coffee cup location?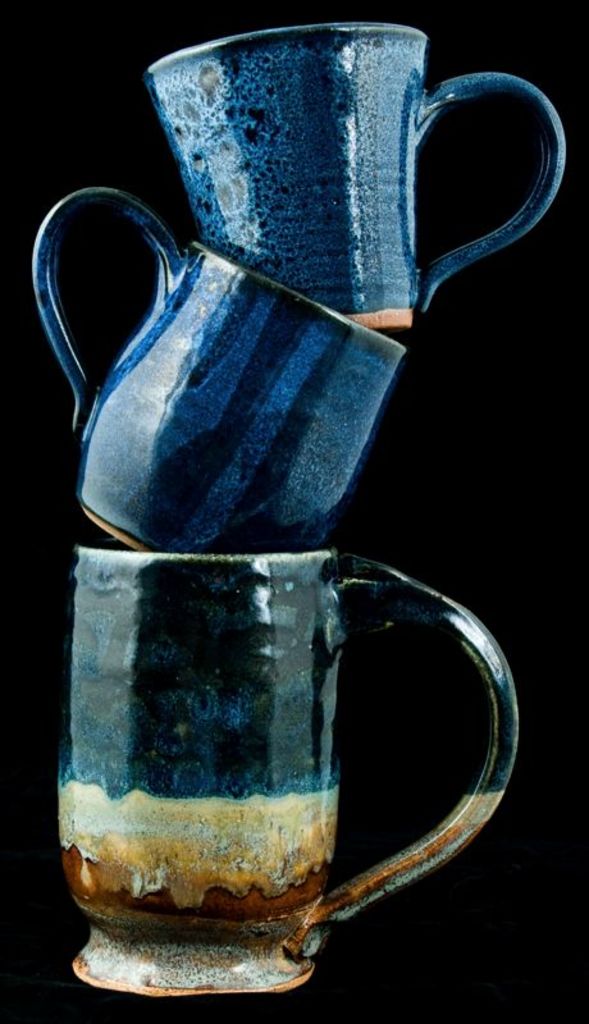
Rect(50, 550, 524, 1002)
